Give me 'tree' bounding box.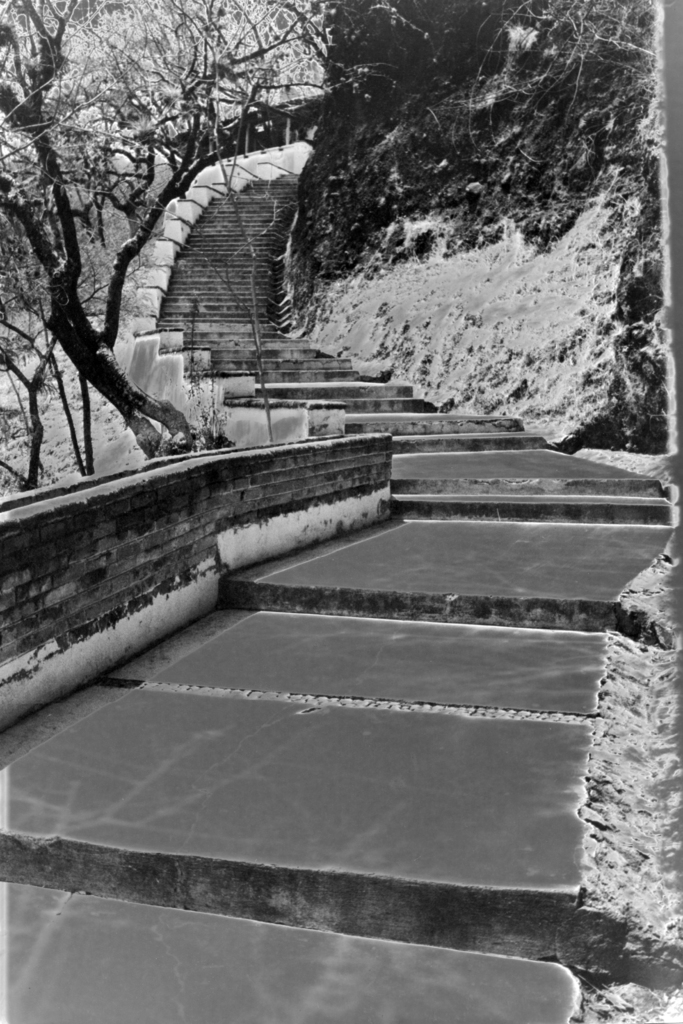
locate(0, 182, 131, 499).
